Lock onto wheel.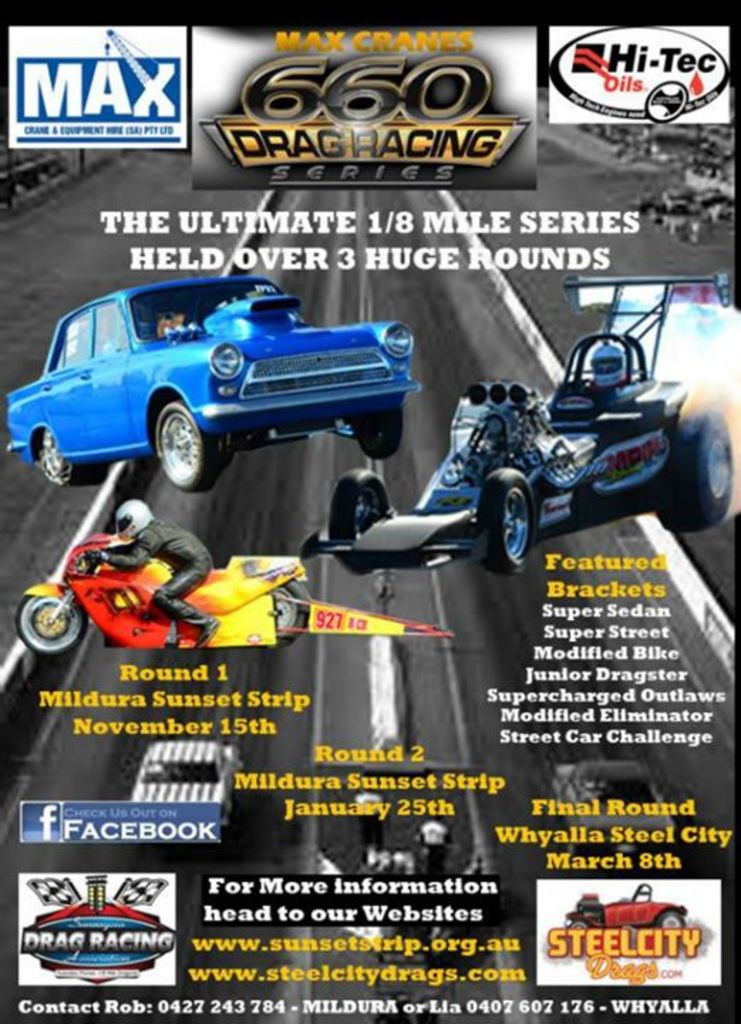
Locked: <bbox>43, 434, 102, 485</bbox>.
